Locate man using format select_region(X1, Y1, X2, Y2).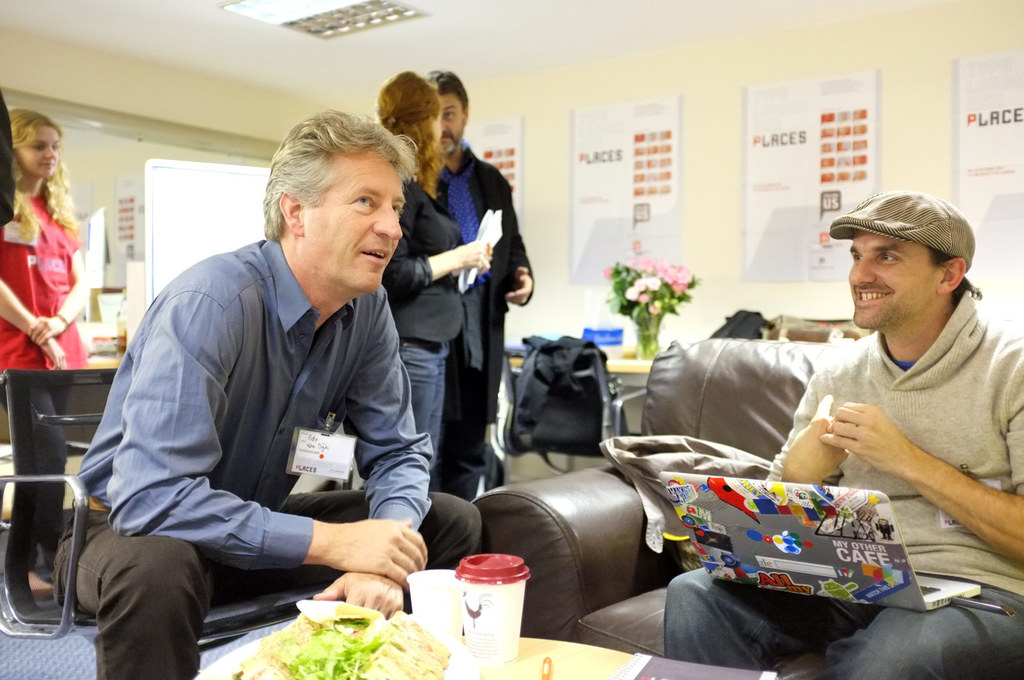
select_region(665, 188, 1023, 679).
